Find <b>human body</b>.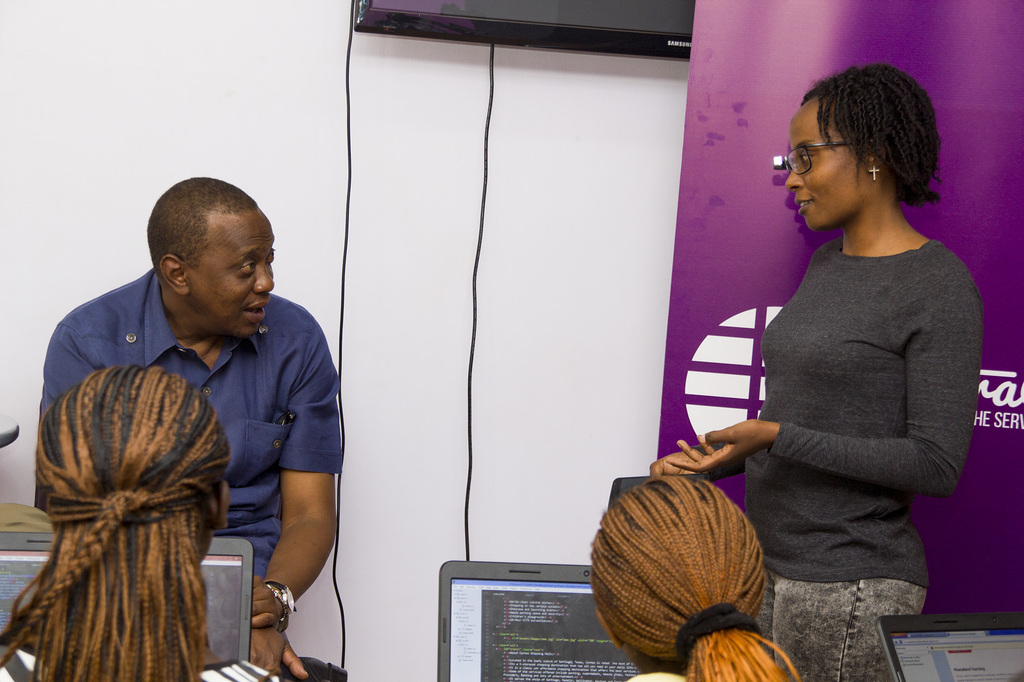
{"left": 592, "top": 475, "right": 807, "bottom": 681}.
